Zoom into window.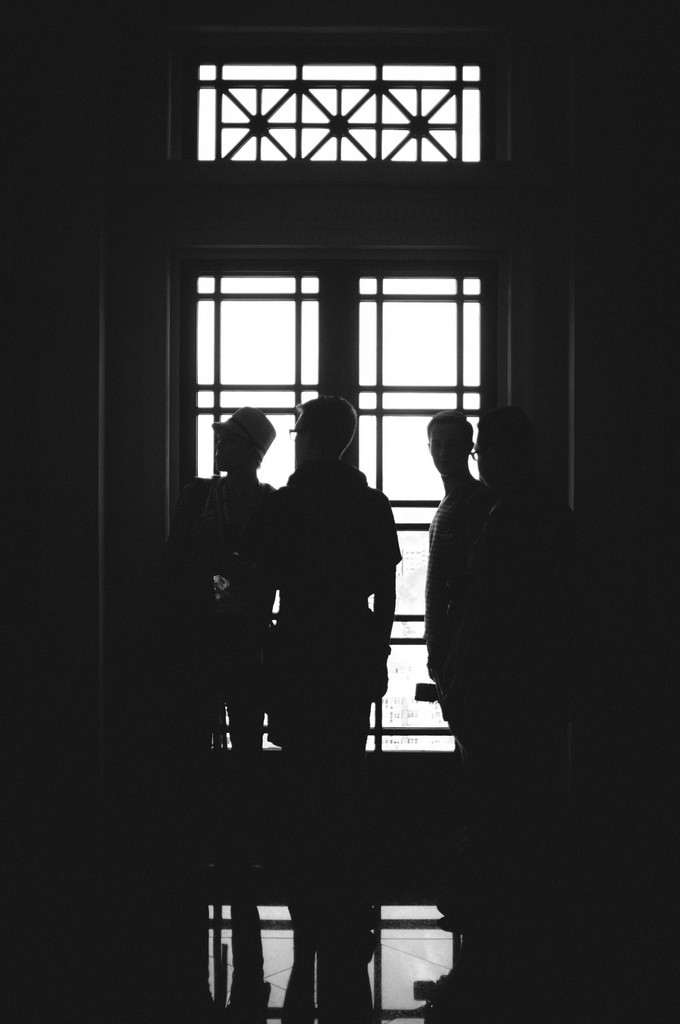
Zoom target: 205 36 507 202.
